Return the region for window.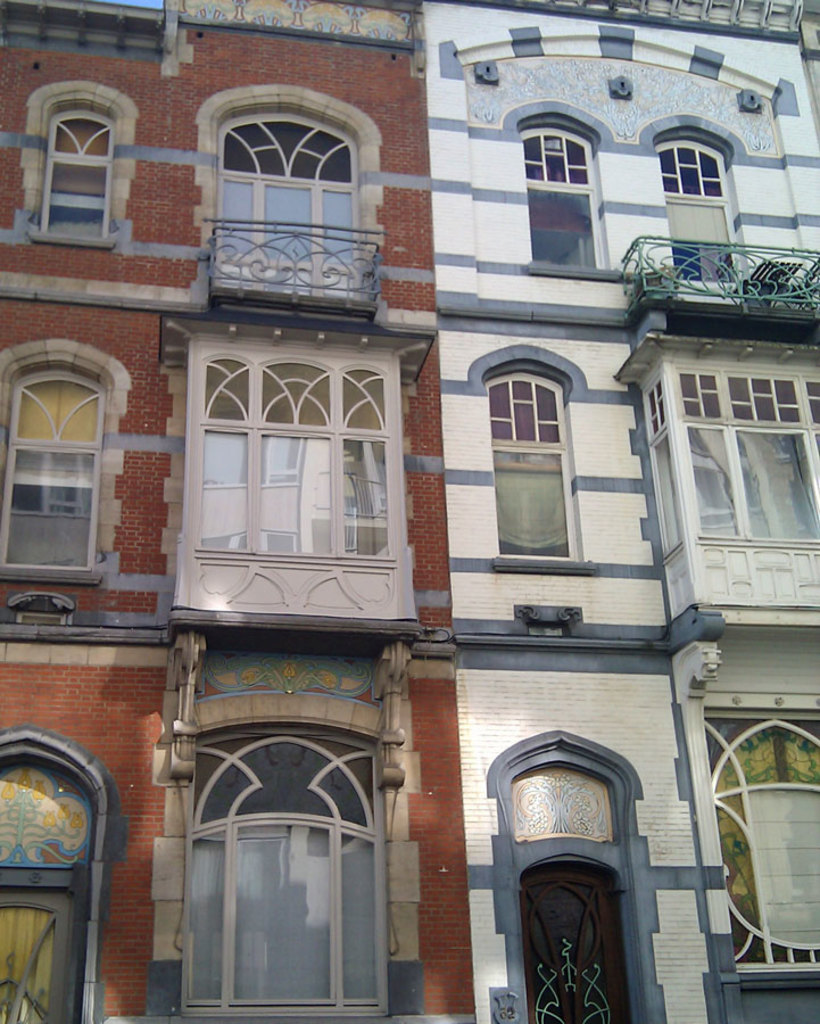
region(0, 369, 105, 583).
